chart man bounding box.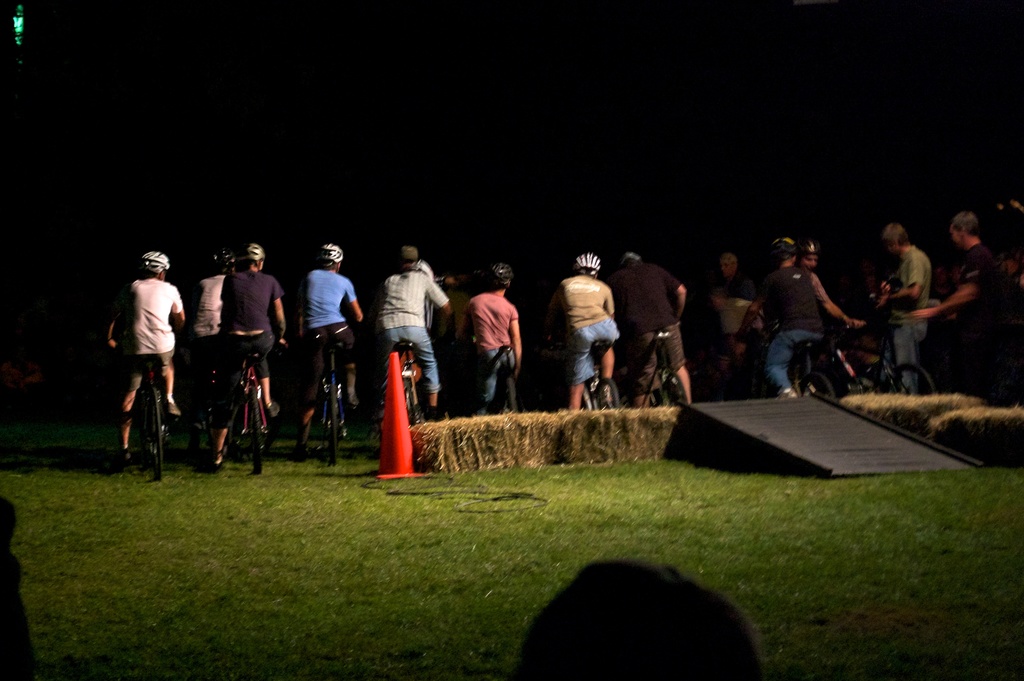
Charted: detection(756, 238, 826, 393).
